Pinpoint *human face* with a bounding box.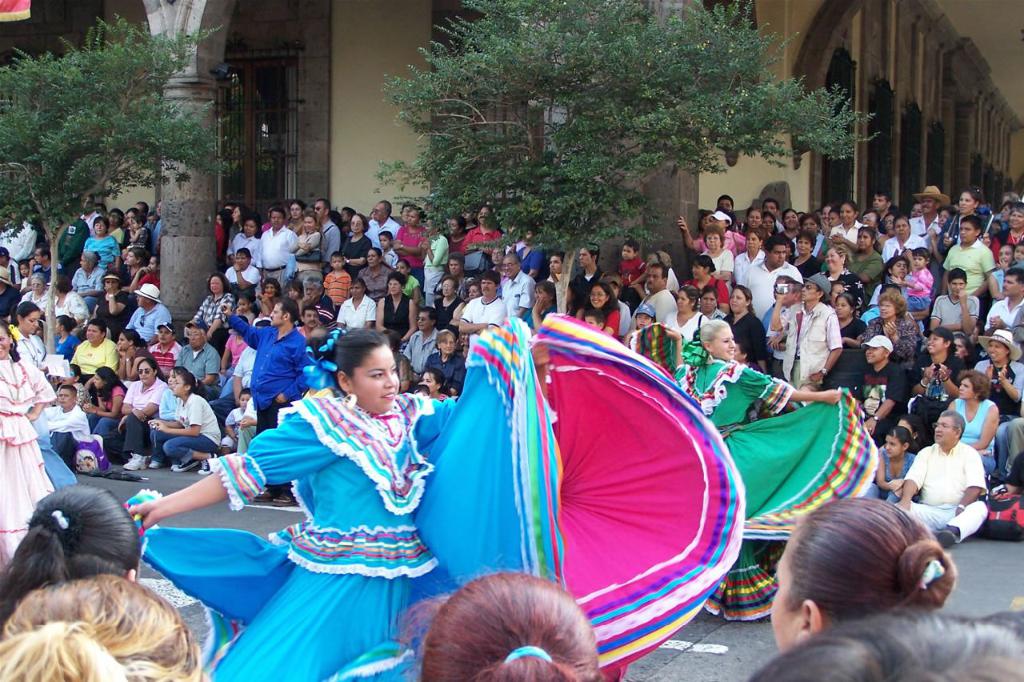
(x1=378, y1=235, x2=390, y2=248).
